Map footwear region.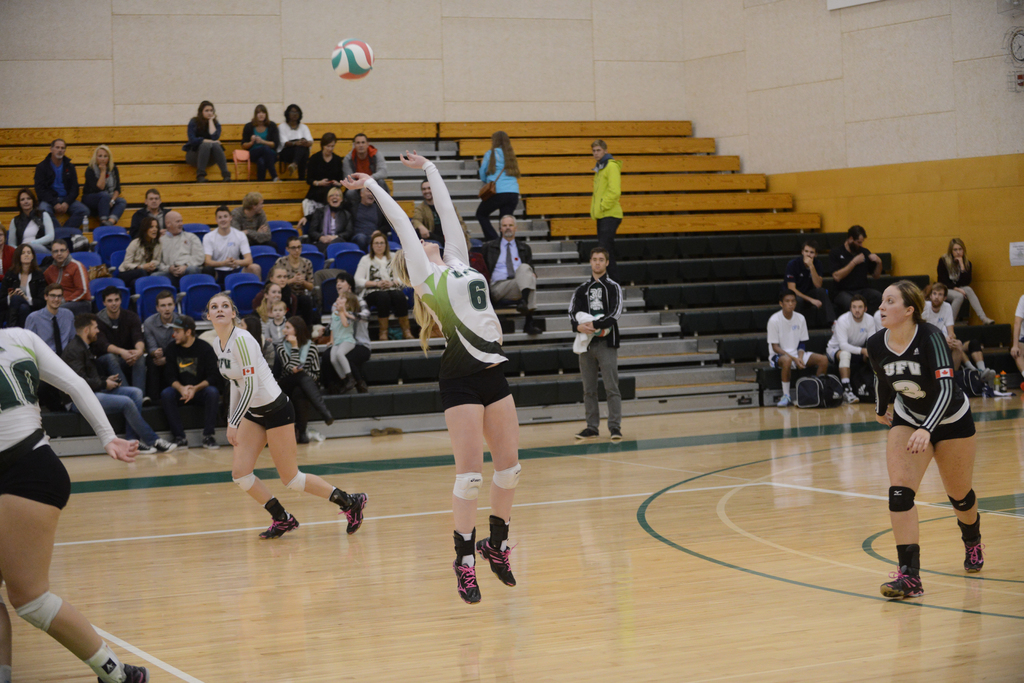
Mapped to <bbox>201, 435, 220, 449</bbox>.
